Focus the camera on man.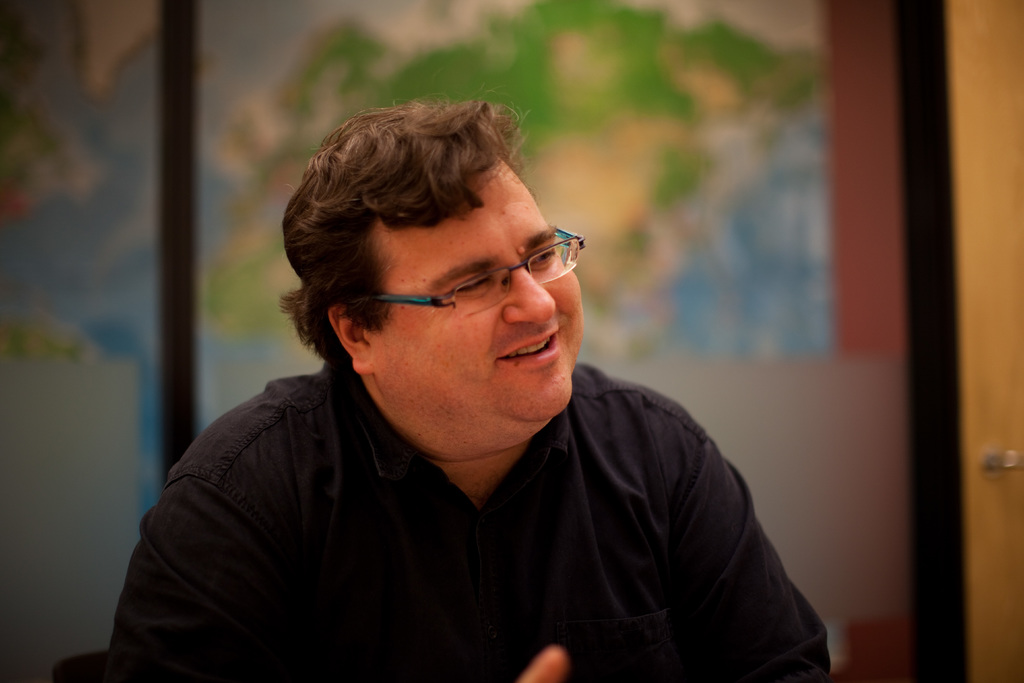
Focus region: 129,95,868,664.
